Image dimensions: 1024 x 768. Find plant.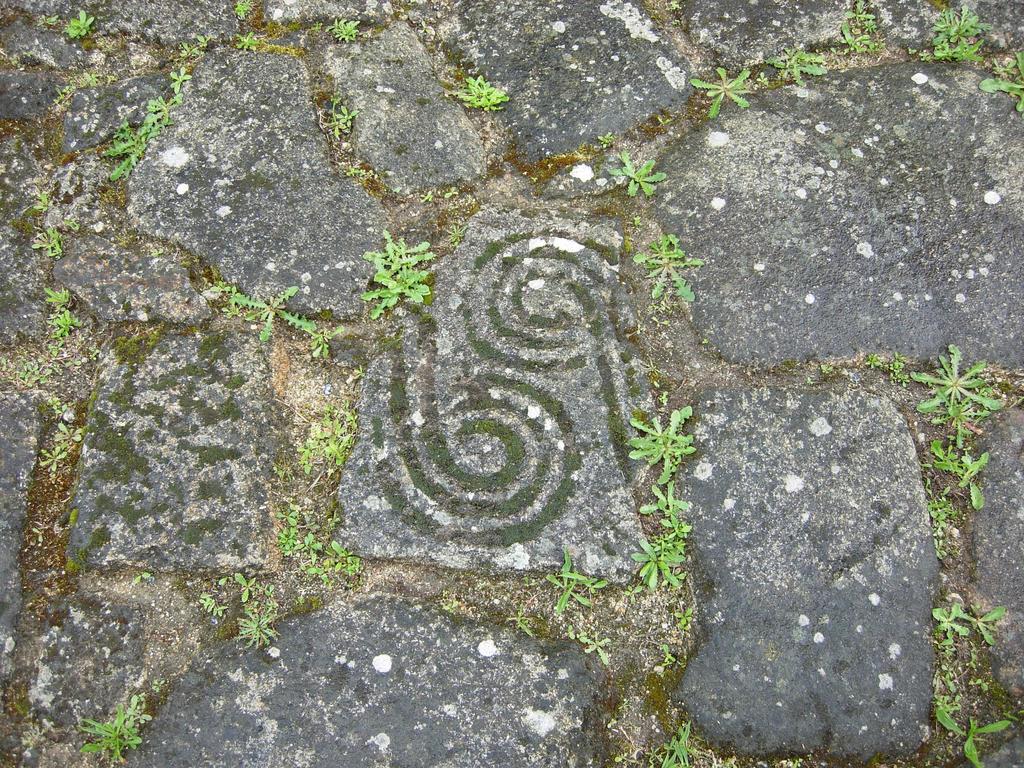
box(981, 43, 1023, 109).
